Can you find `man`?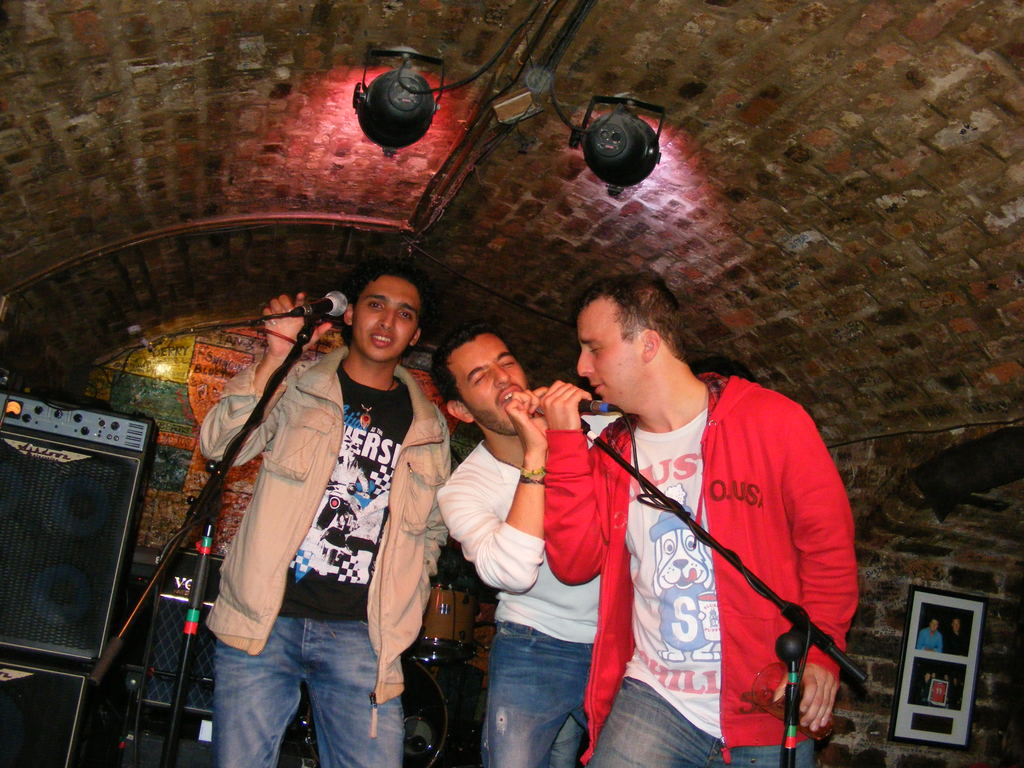
Yes, bounding box: box=[950, 676, 963, 712].
